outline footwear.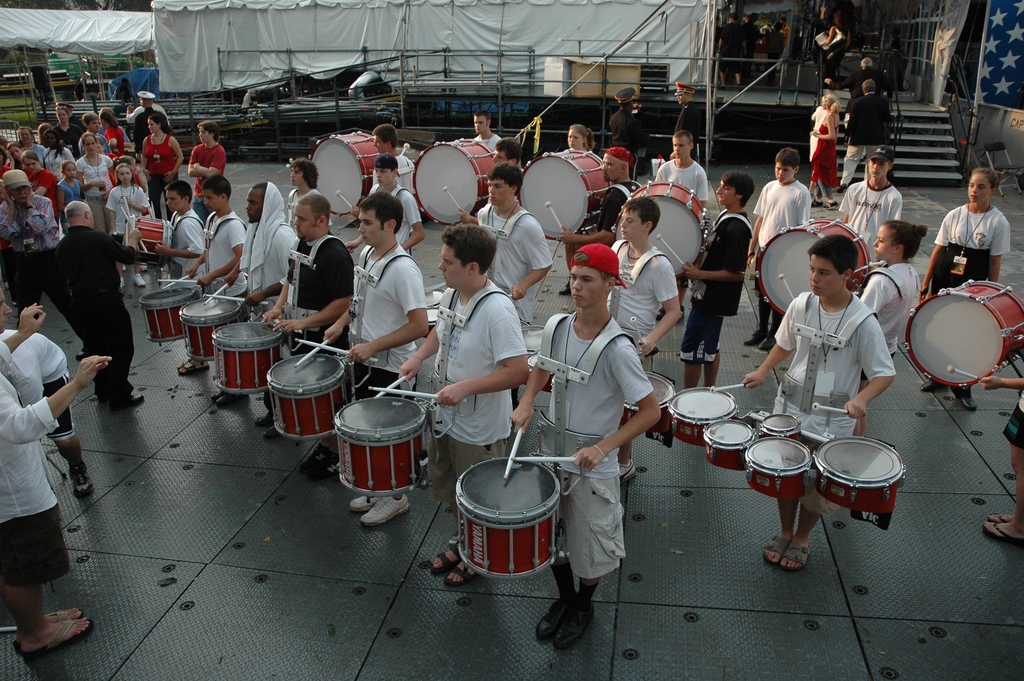
Outline: detection(760, 335, 771, 349).
